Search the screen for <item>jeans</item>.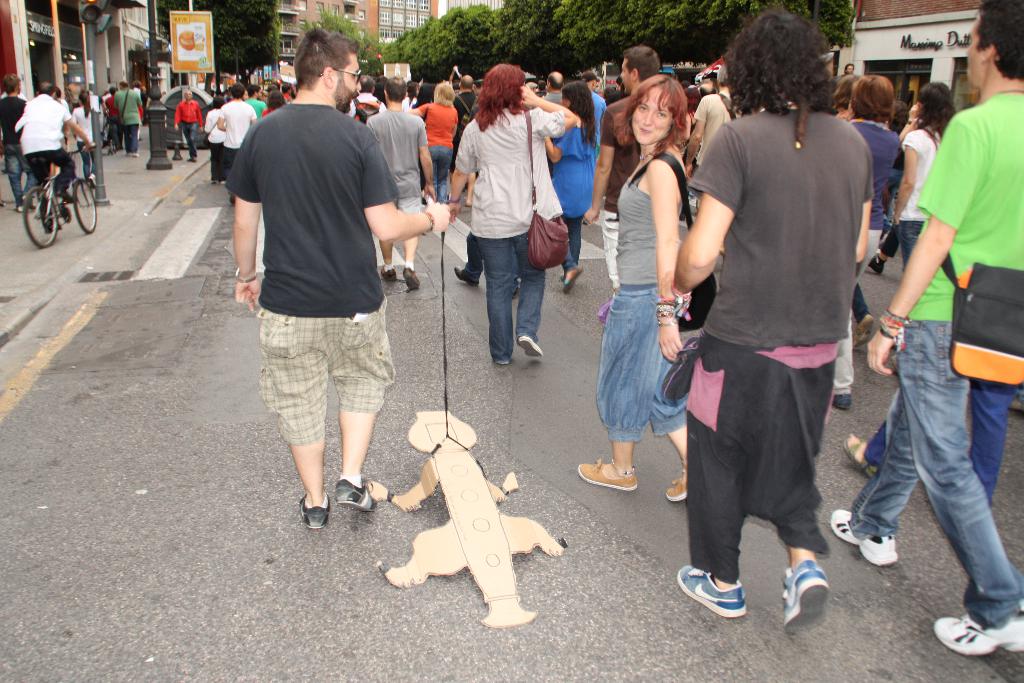
Found at {"left": 474, "top": 236, "right": 545, "bottom": 366}.
